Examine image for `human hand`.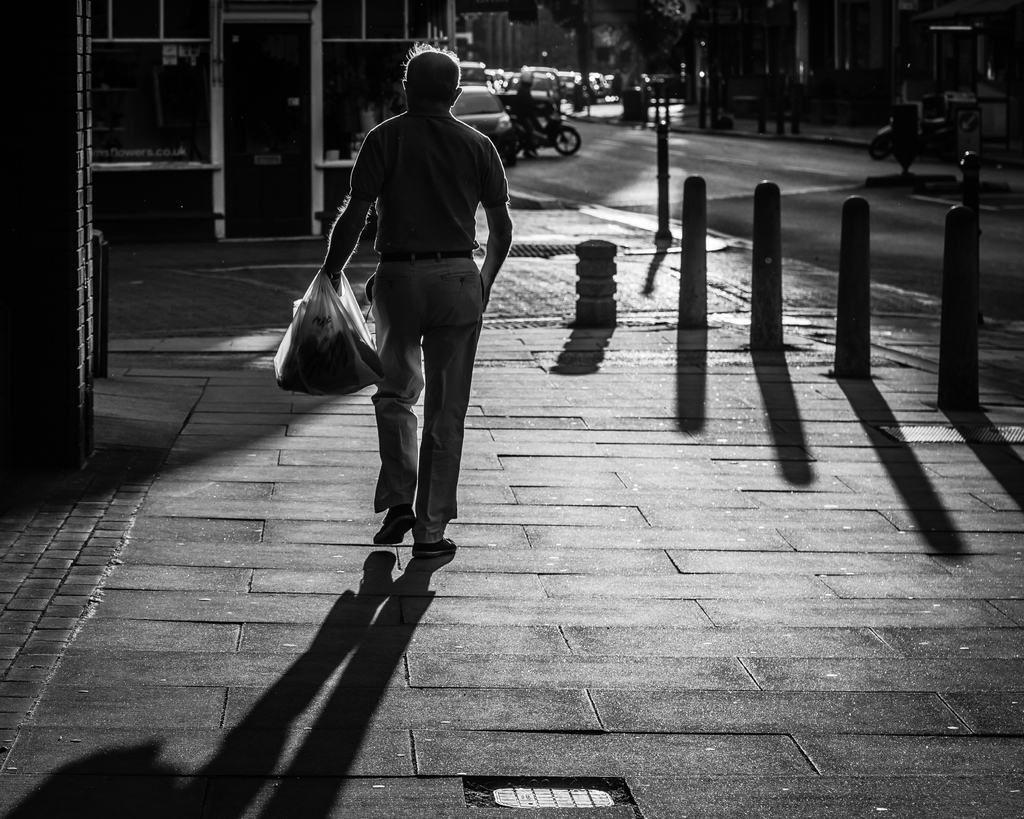
Examination result: bbox(321, 280, 340, 292).
